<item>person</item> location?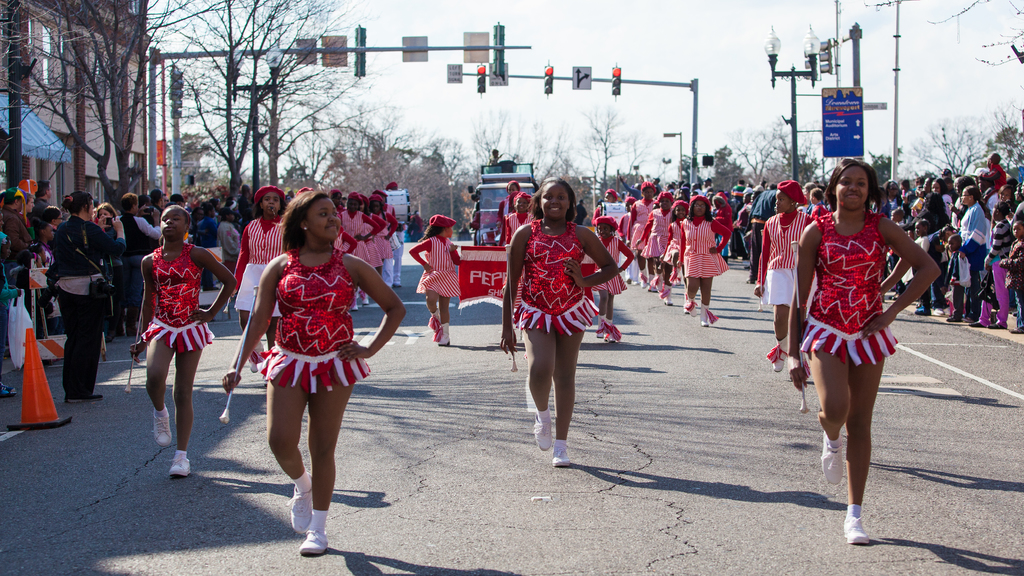
detection(587, 215, 633, 327)
